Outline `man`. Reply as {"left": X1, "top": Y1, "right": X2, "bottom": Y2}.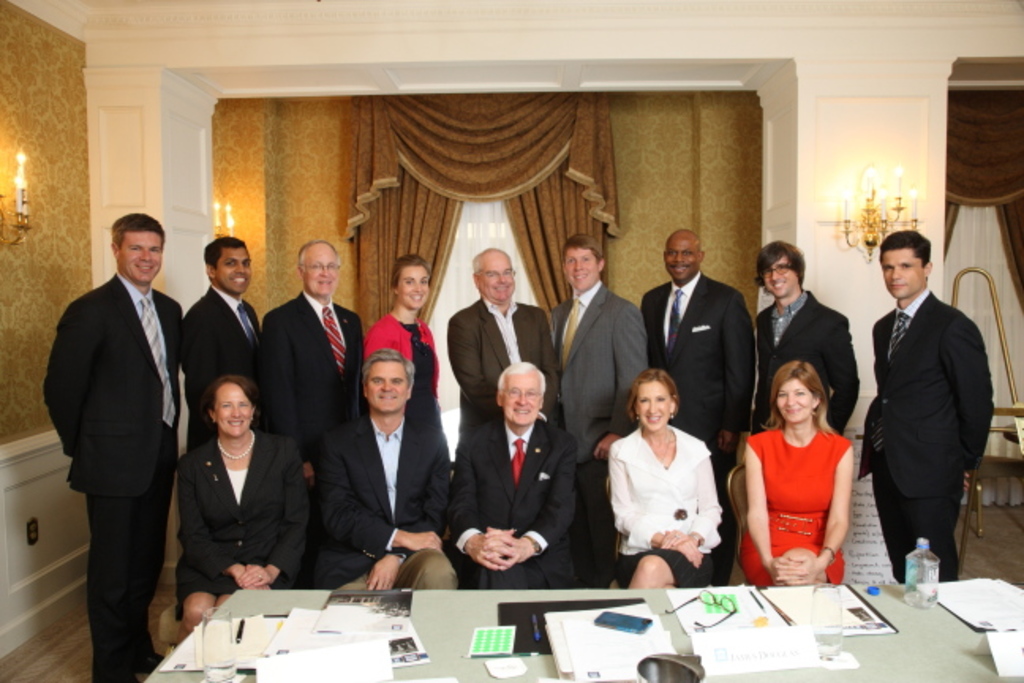
{"left": 444, "top": 240, "right": 566, "bottom": 466}.
